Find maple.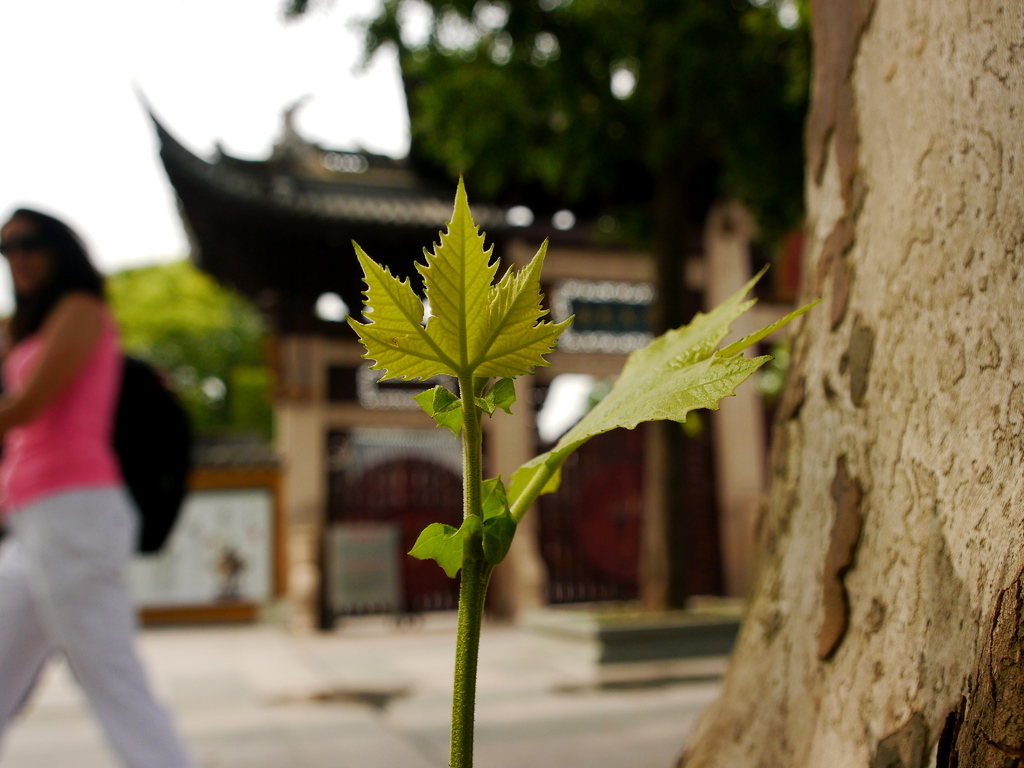
(left=505, top=252, right=820, bottom=520).
